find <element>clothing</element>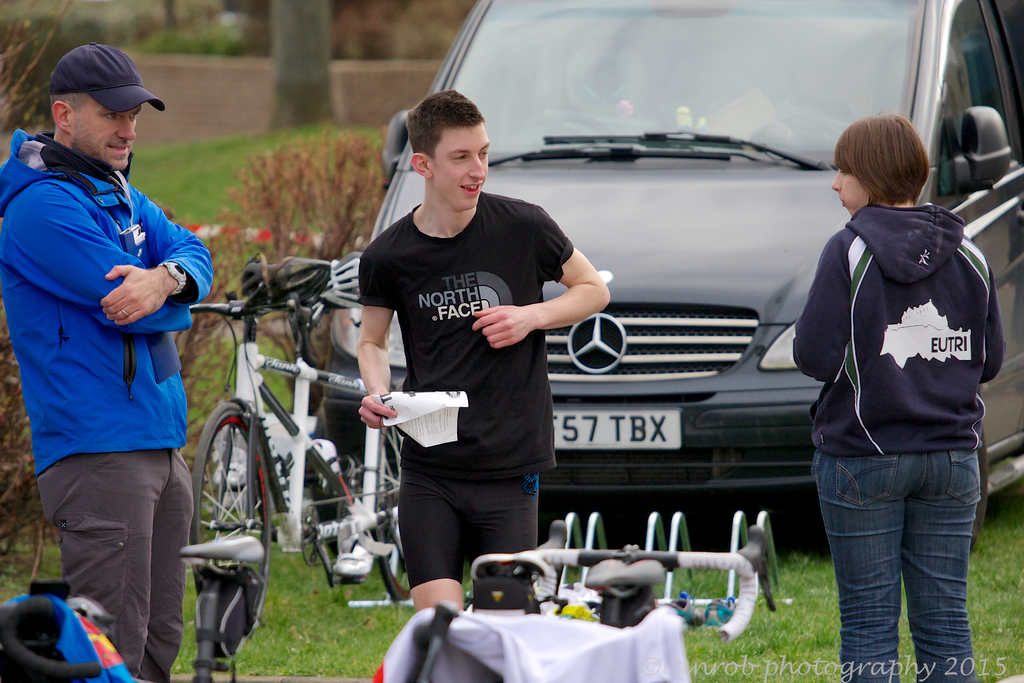
bbox=(360, 194, 558, 462)
